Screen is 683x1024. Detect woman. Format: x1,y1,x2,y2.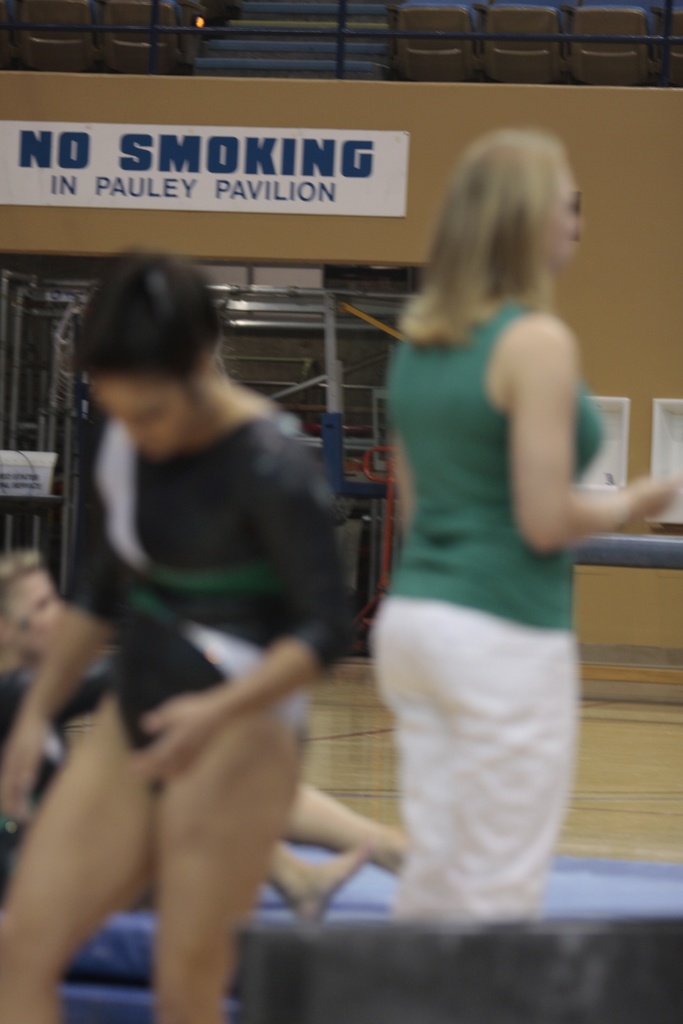
0,546,408,924.
